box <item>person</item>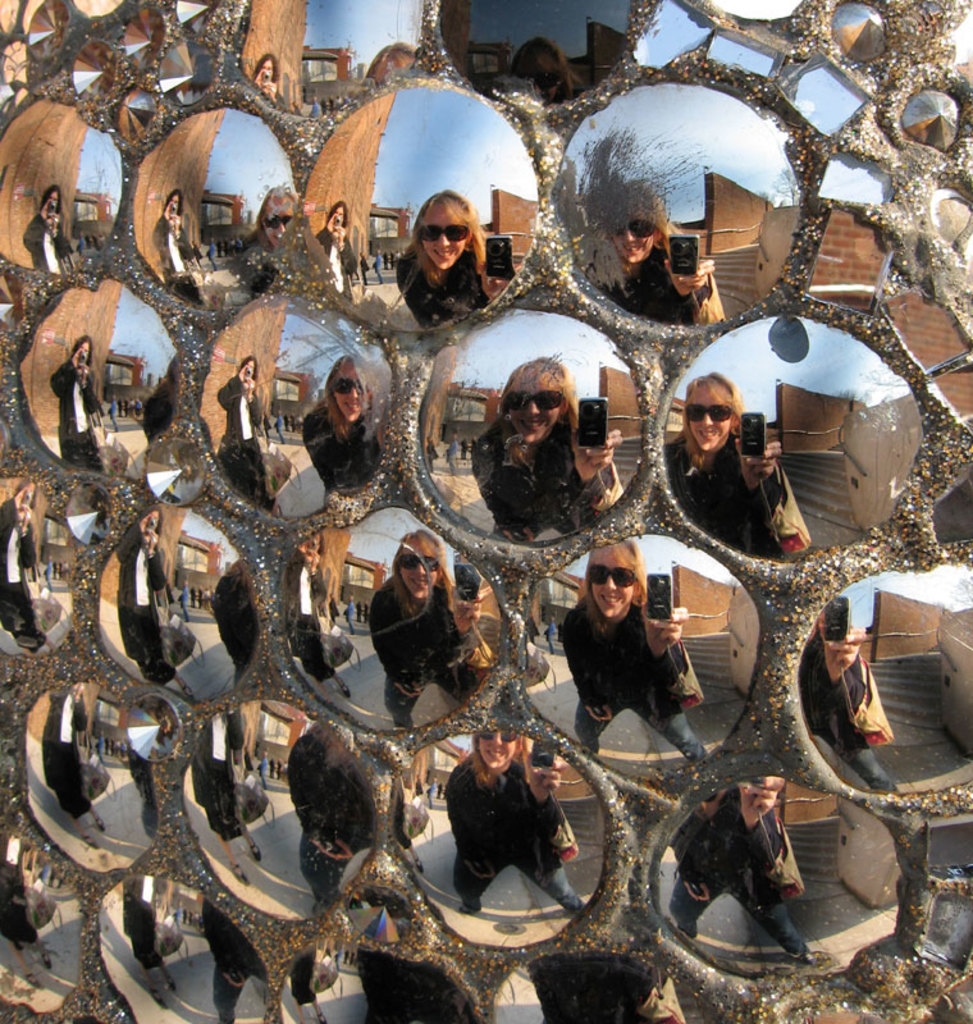
<region>45, 675, 109, 860</region>
